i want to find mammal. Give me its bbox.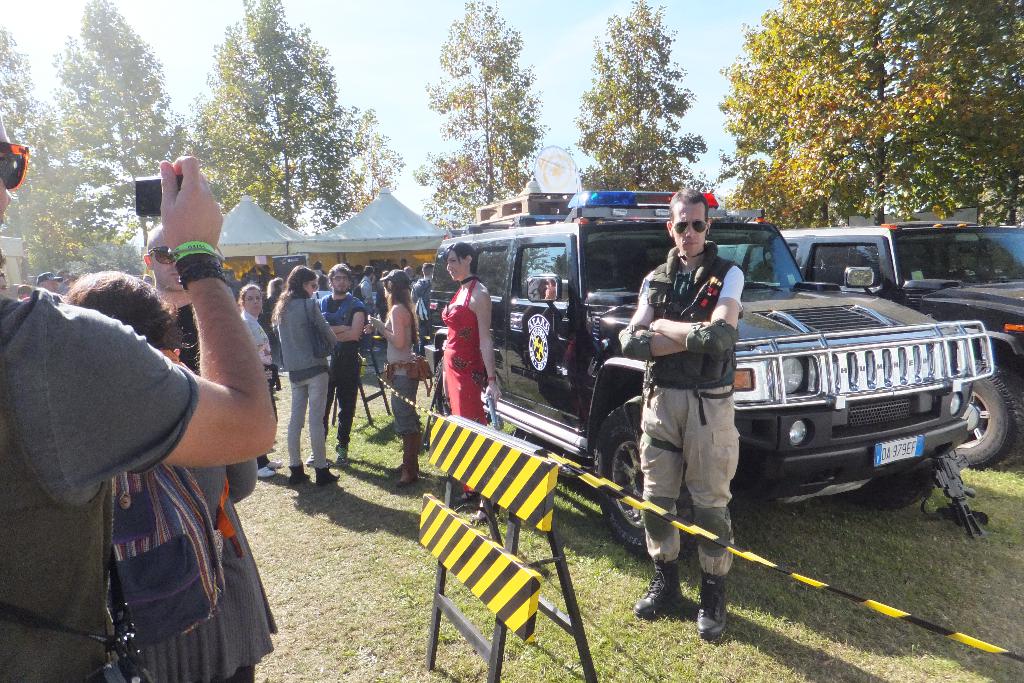
select_region(267, 274, 339, 497).
